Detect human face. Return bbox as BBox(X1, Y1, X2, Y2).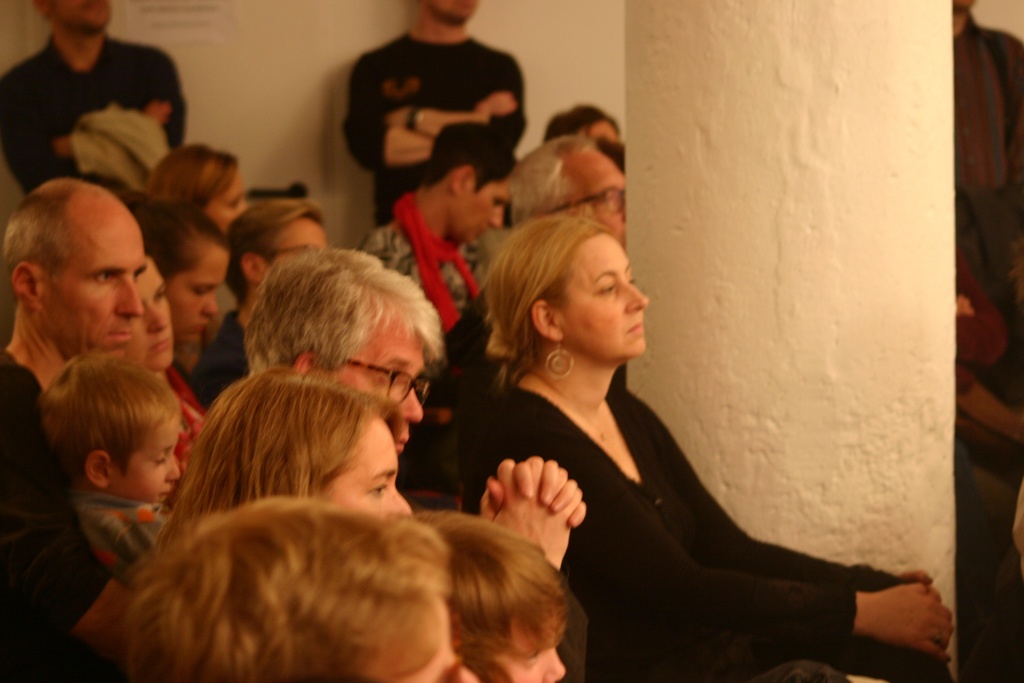
BBox(49, 195, 152, 365).
